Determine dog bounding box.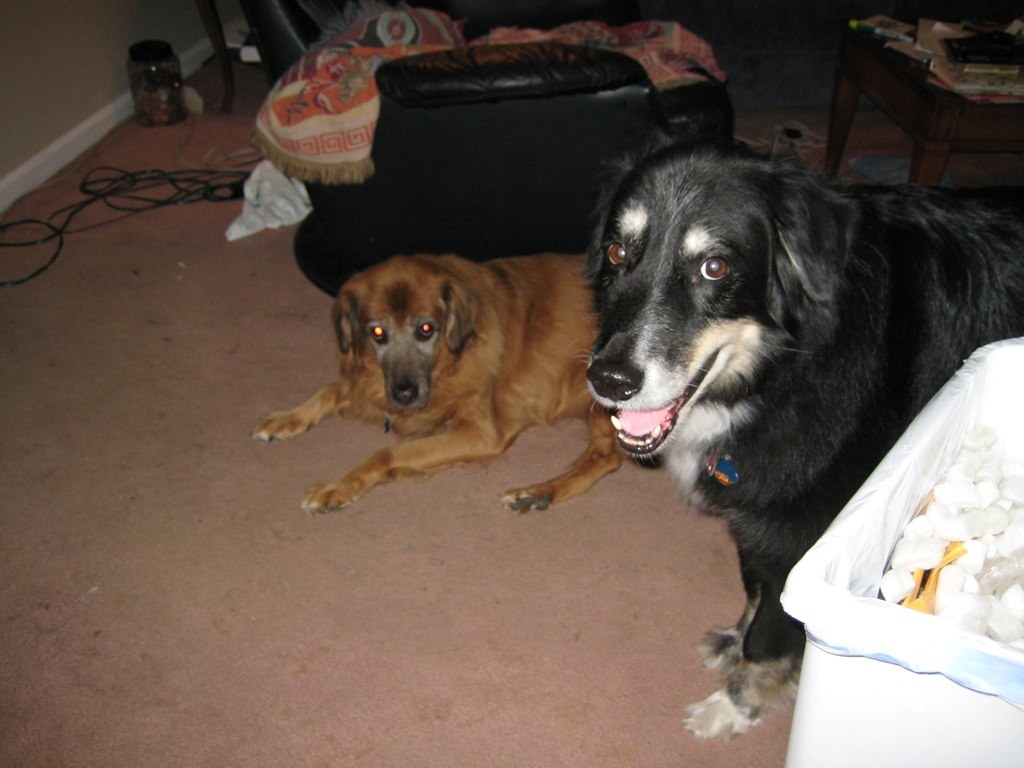
Determined: 576, 137, 1023, 748.
